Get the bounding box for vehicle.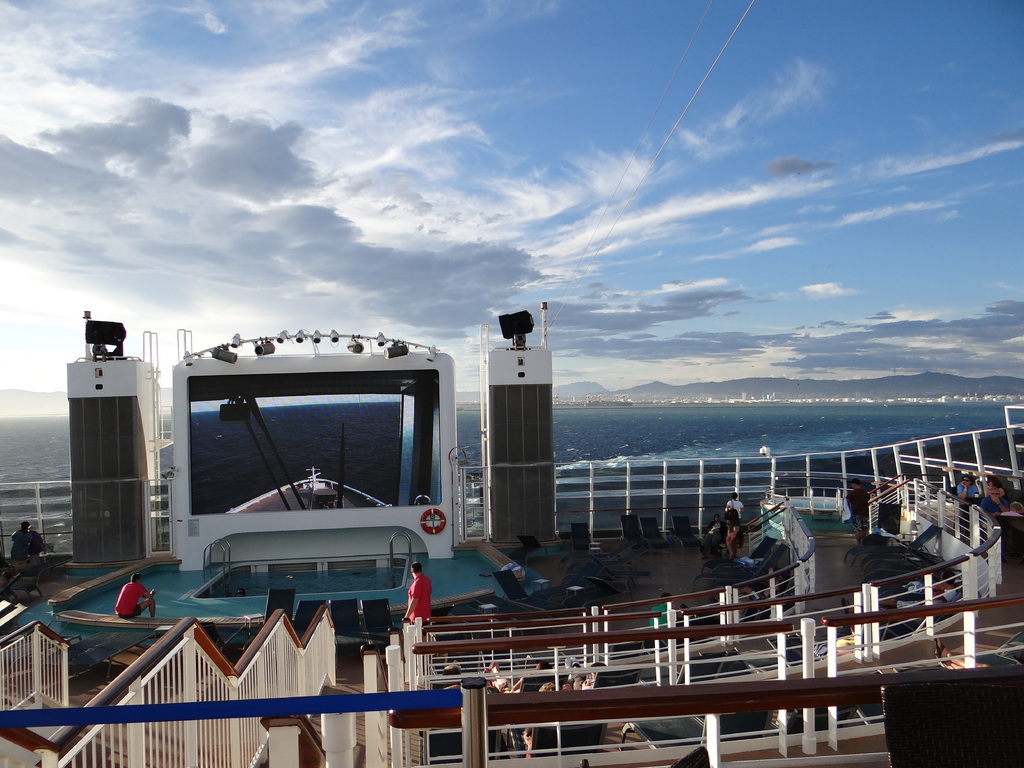
(x1=0, y1=297, x2=1023, y2=767).
